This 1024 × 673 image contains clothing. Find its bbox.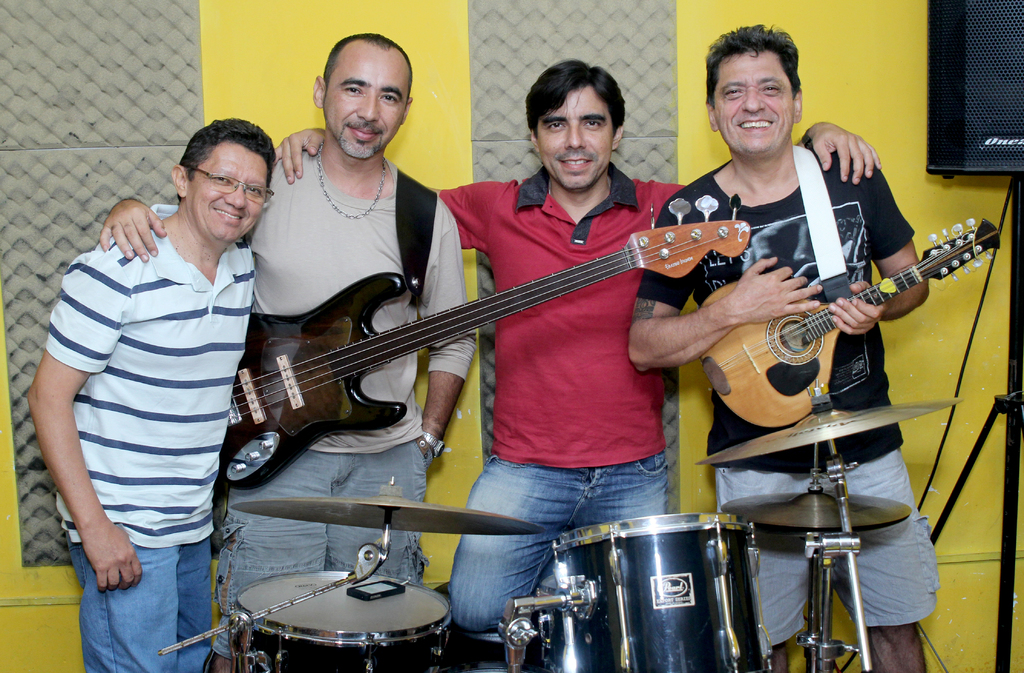
<region>206, 132, 477, 663</region>.
